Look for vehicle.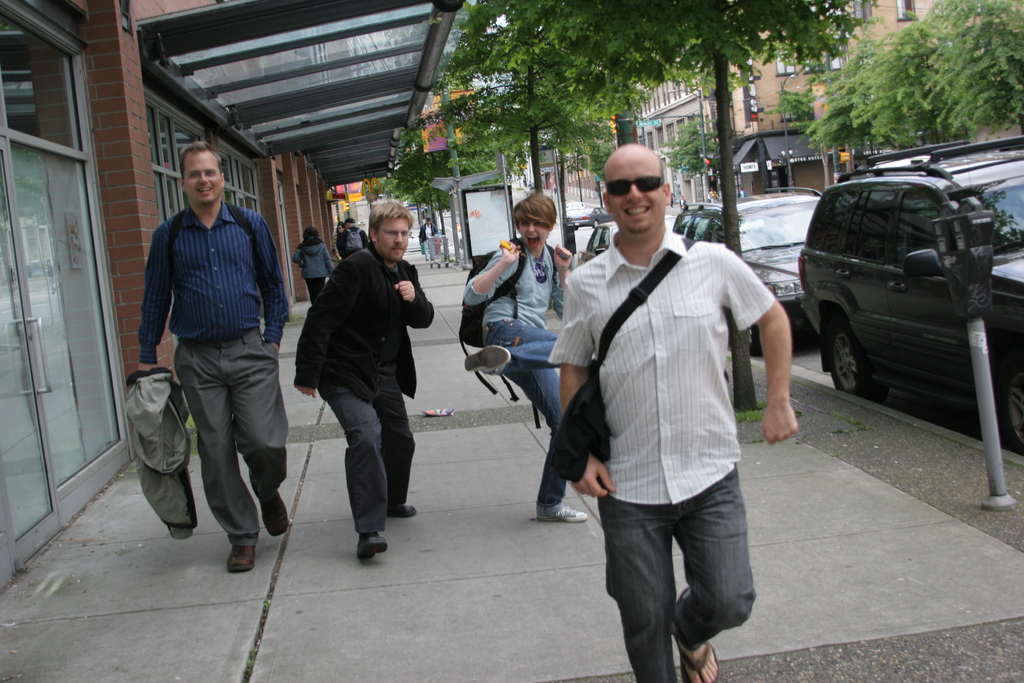
Found: {"x1": 560, "y1": 199, "x2": 593, "y2": 224}.
